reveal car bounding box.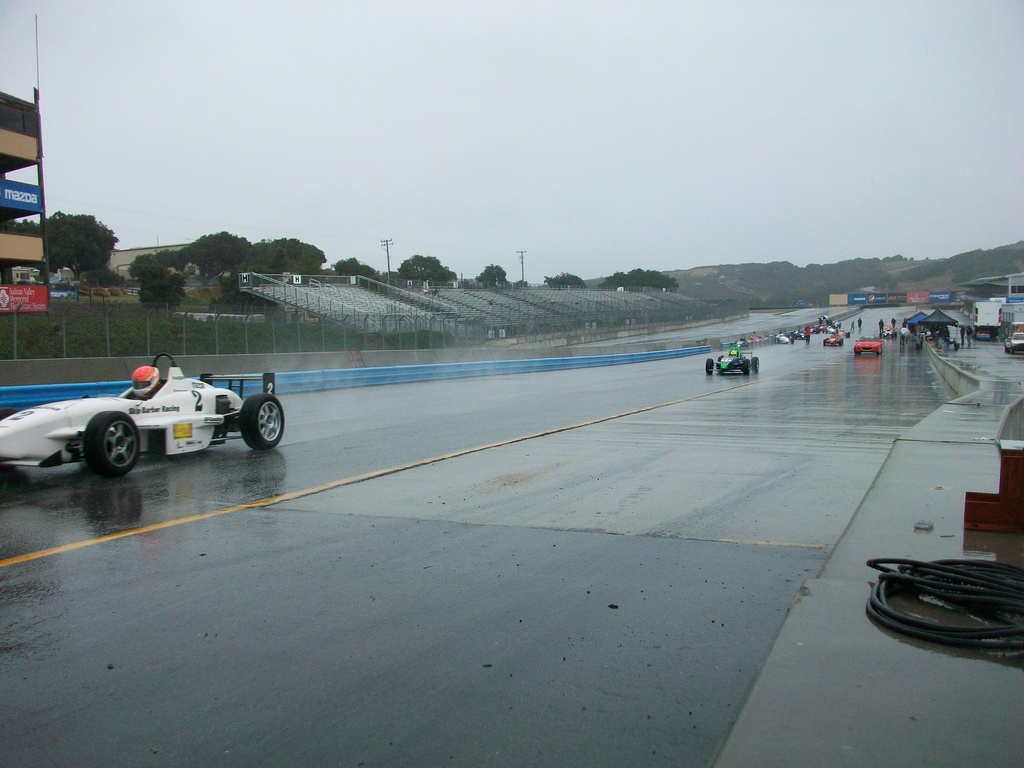
Revealed: x1=33 y1=352 x2=281 y2=475.
